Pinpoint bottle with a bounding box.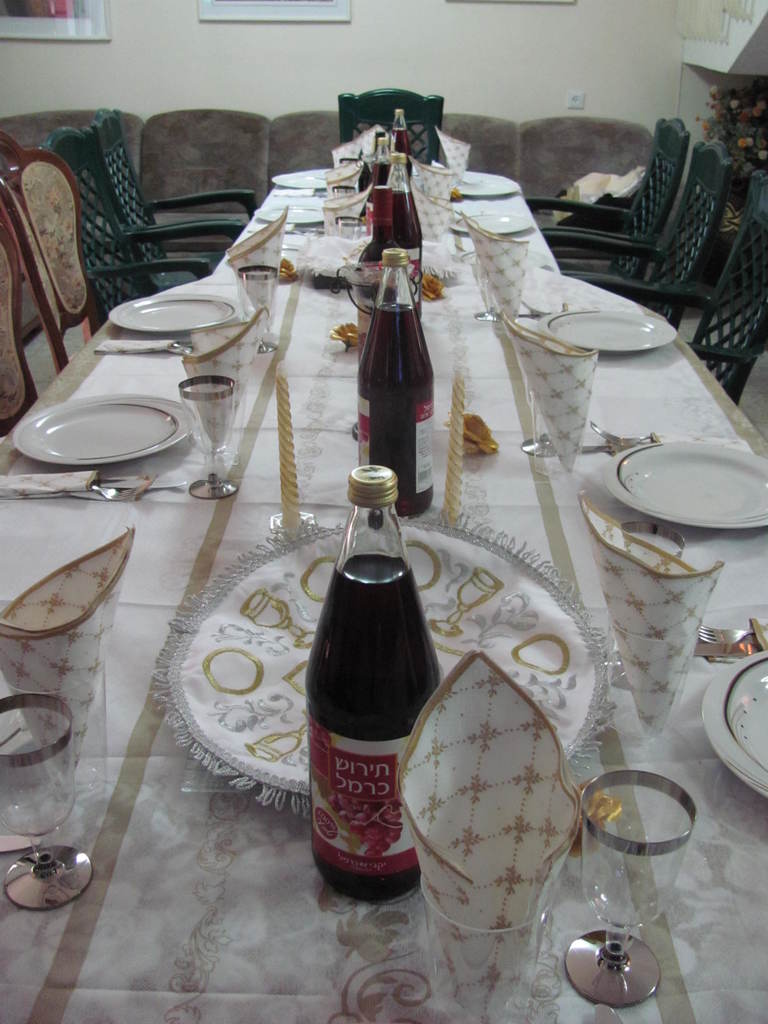
[364, 108, 431, 166].
